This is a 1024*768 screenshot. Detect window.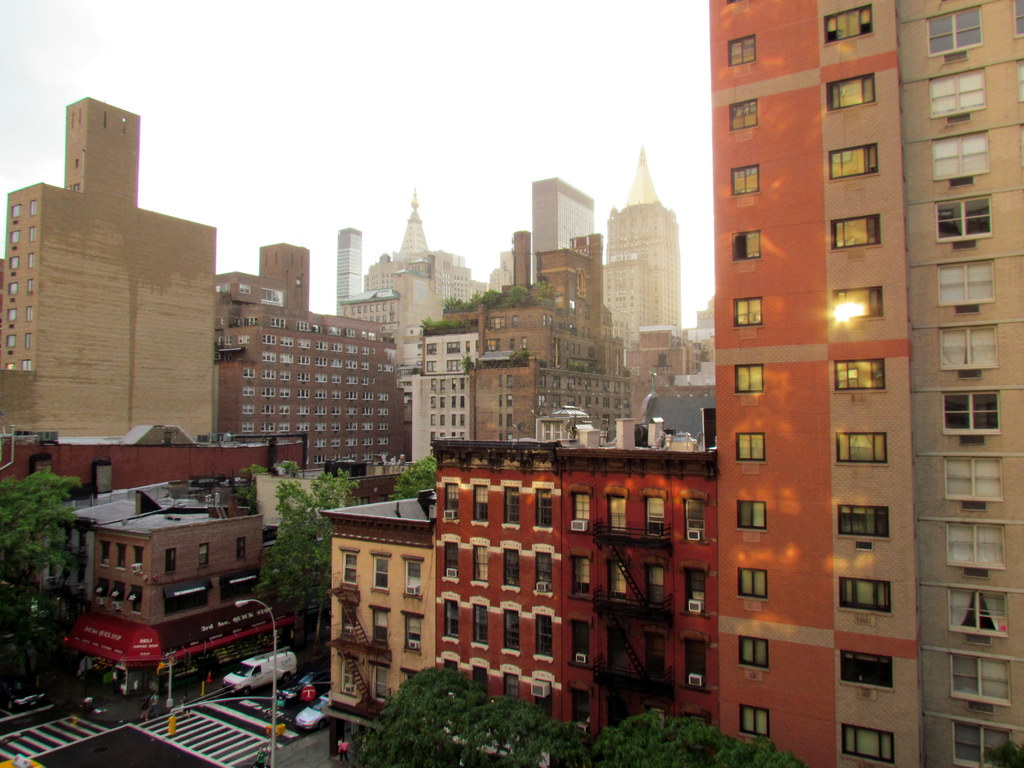
x1=837, y1=575, x2=887, y2=609.
